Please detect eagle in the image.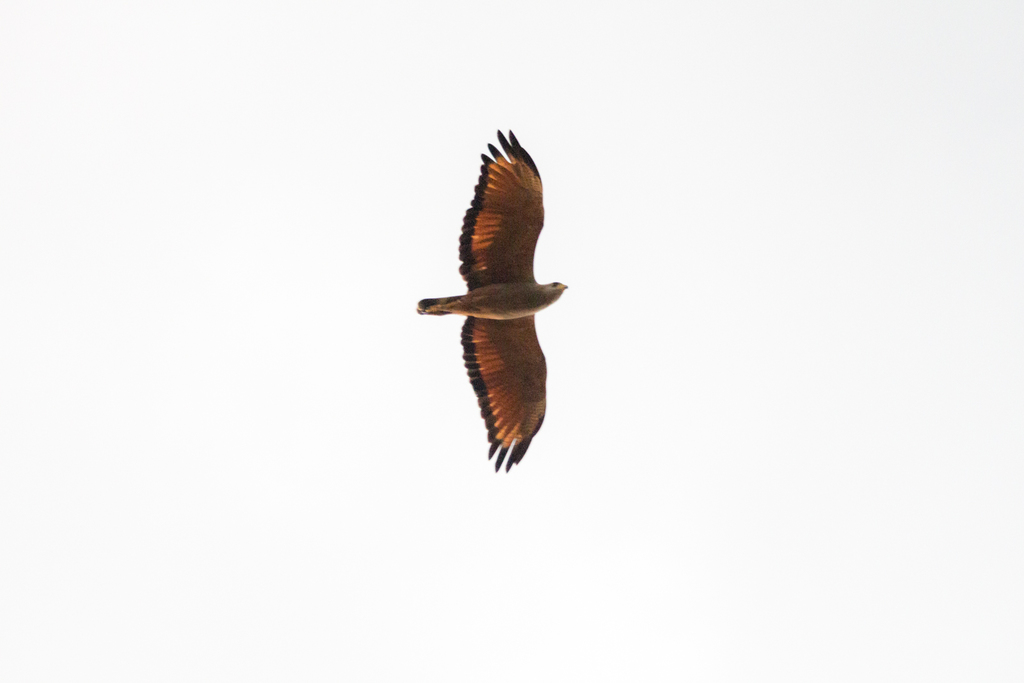
select_region(403, 122, 575, 491).
